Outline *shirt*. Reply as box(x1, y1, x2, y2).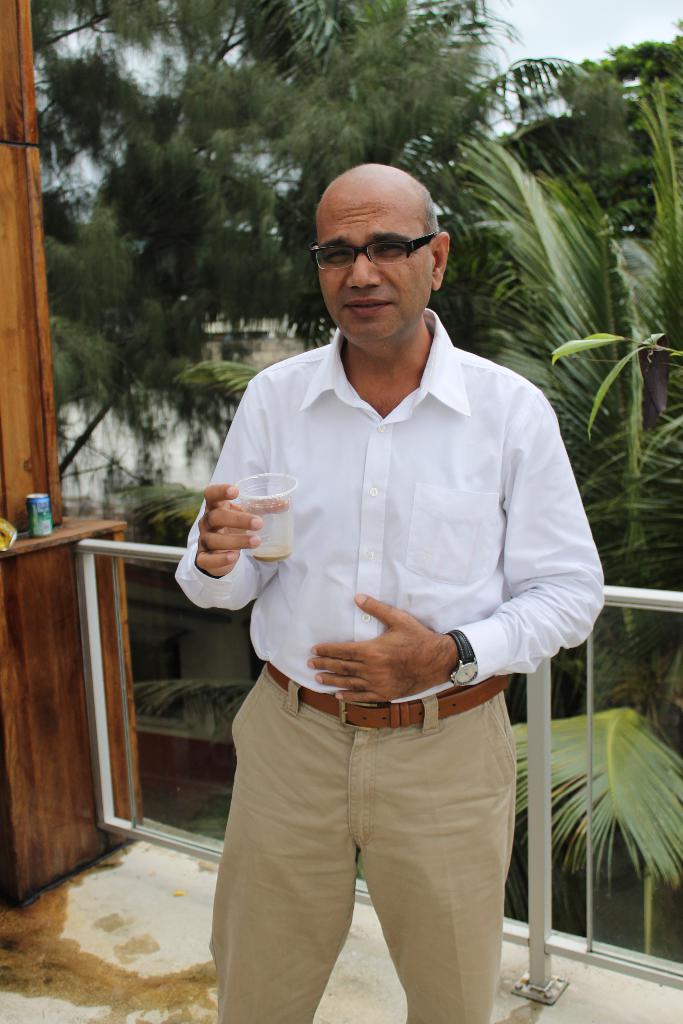
box(202, 308, 573, 809).
